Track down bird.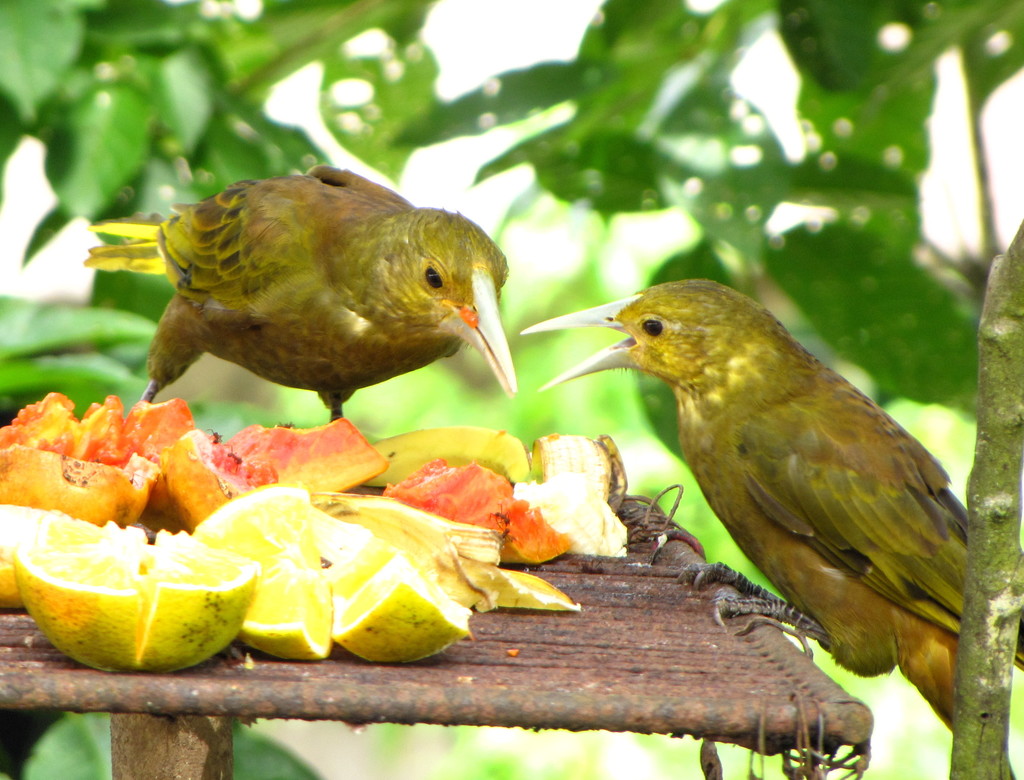
Tracked to x1=520 y1=273 x2=1023 y2=779.
